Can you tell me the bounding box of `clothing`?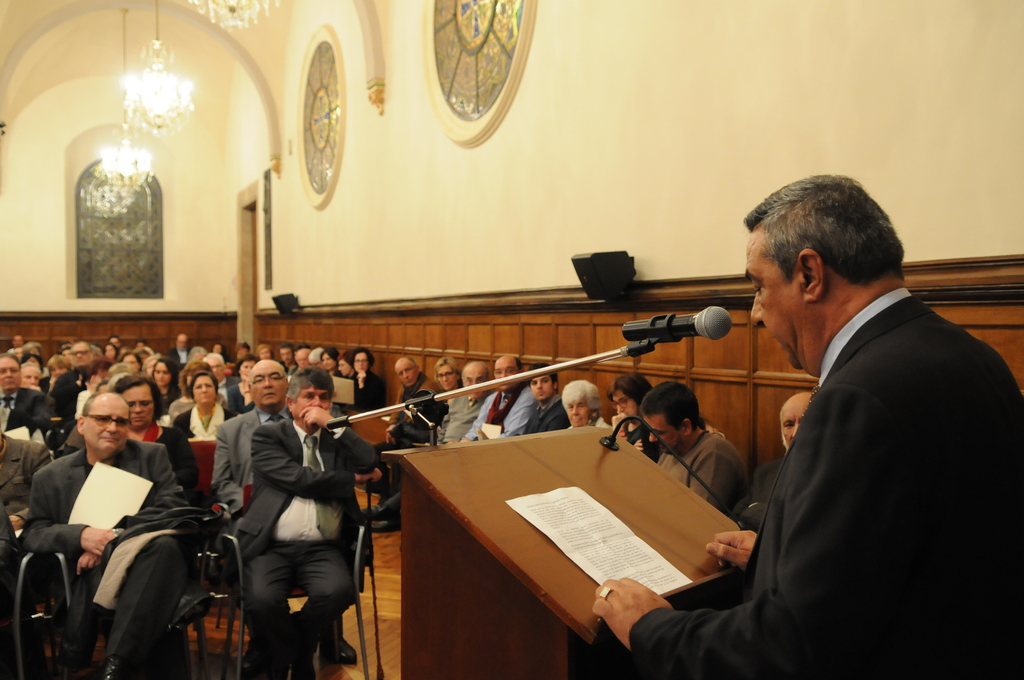
177, 404, 230, 437.
